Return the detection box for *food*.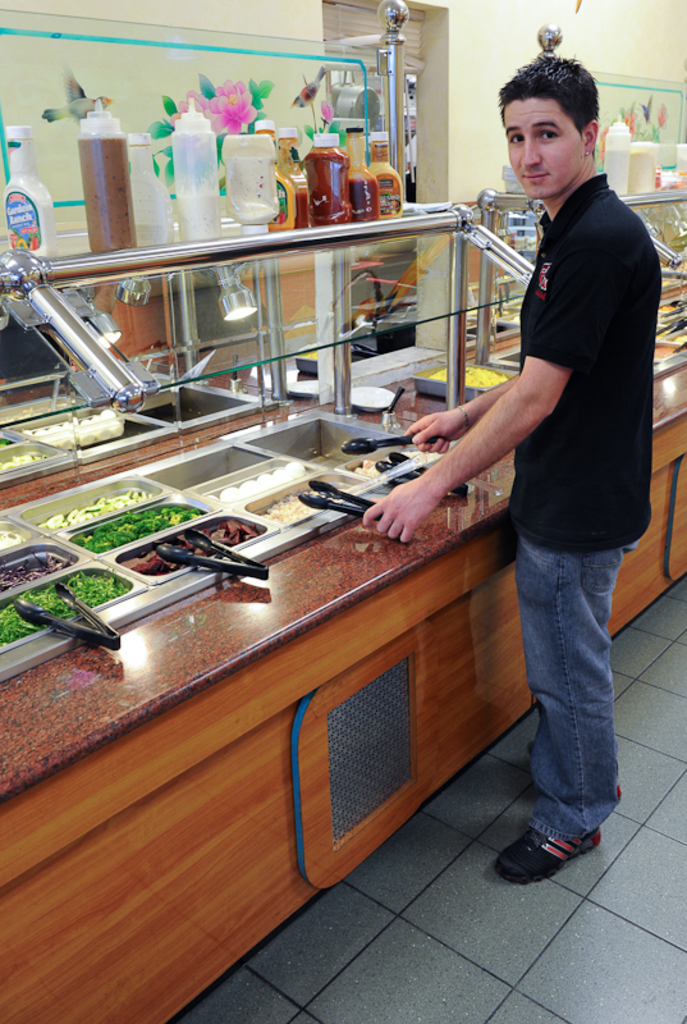
x1=0 y1=553 x2=77 y2=591.
